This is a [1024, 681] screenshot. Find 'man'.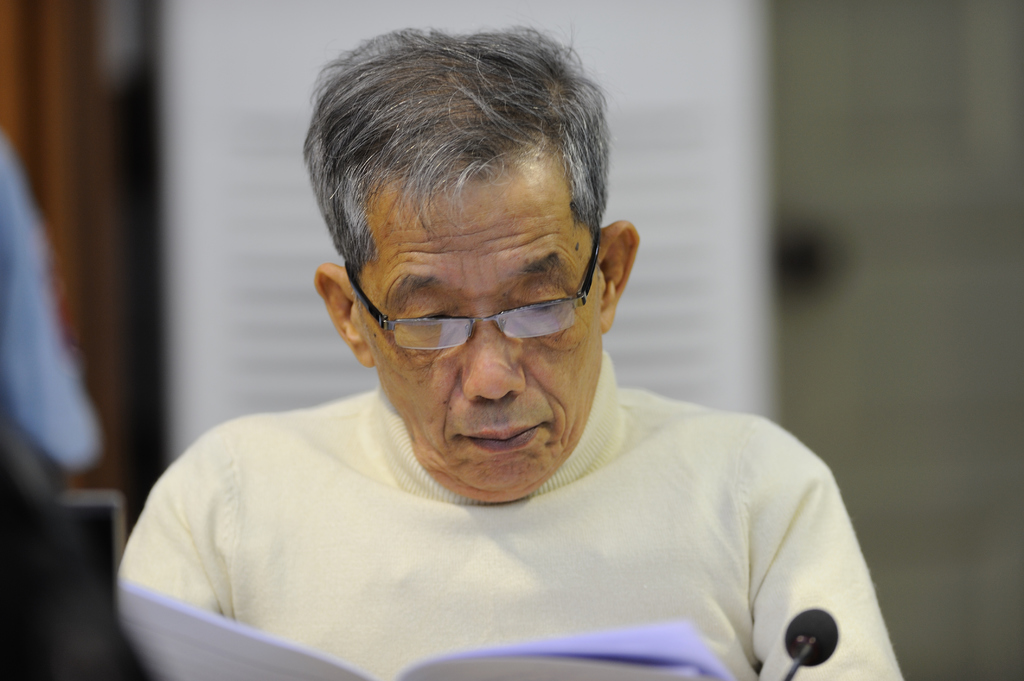
Bounding box: bbox=(132, 40, 927, 677).
